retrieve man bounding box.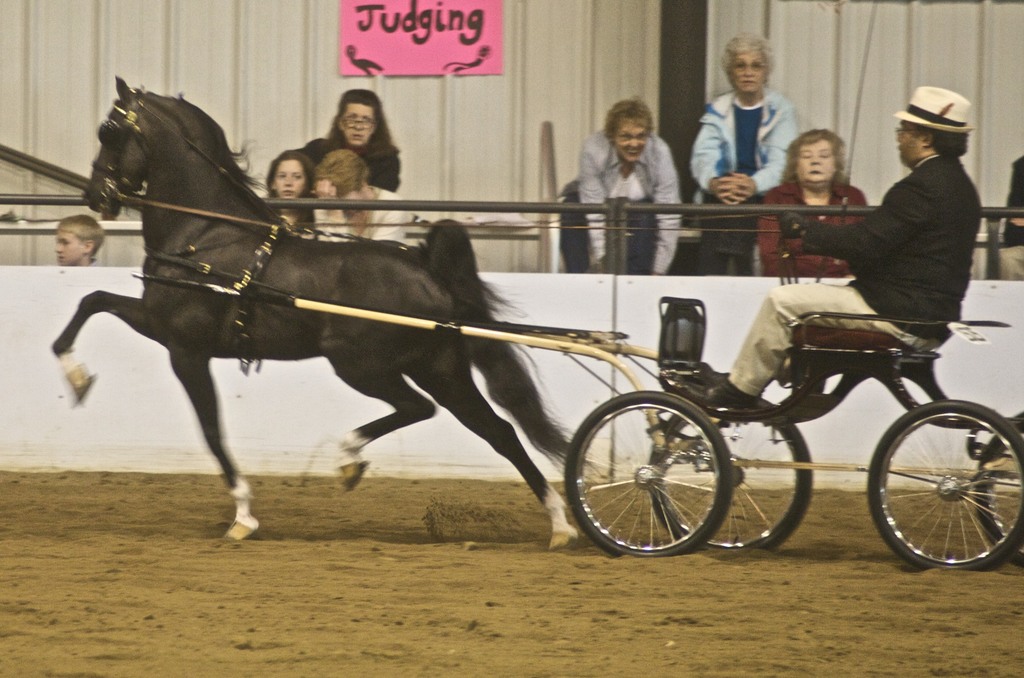
Bounding box: l=669, t=81, r=982, b=407.
